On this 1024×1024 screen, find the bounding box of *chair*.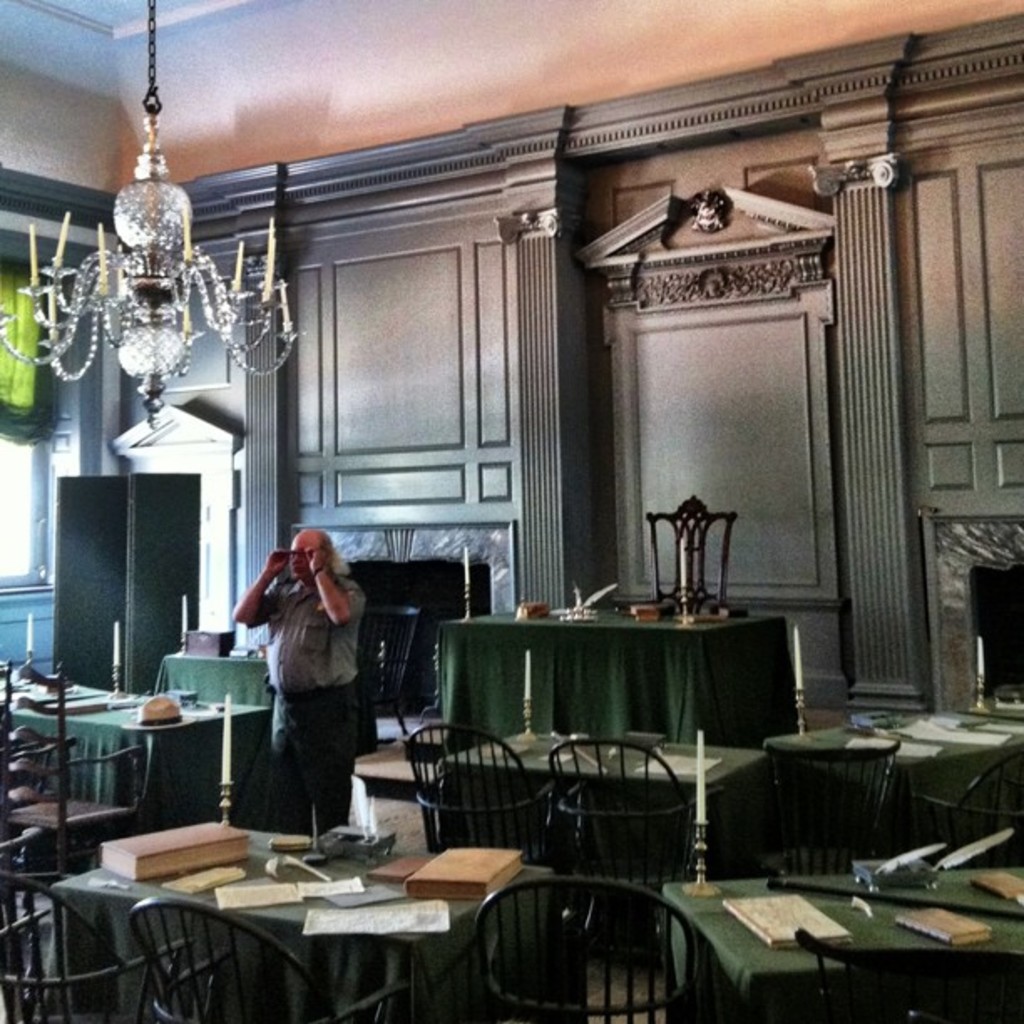
Bounding box: <box>644,490,730,611</box>.
